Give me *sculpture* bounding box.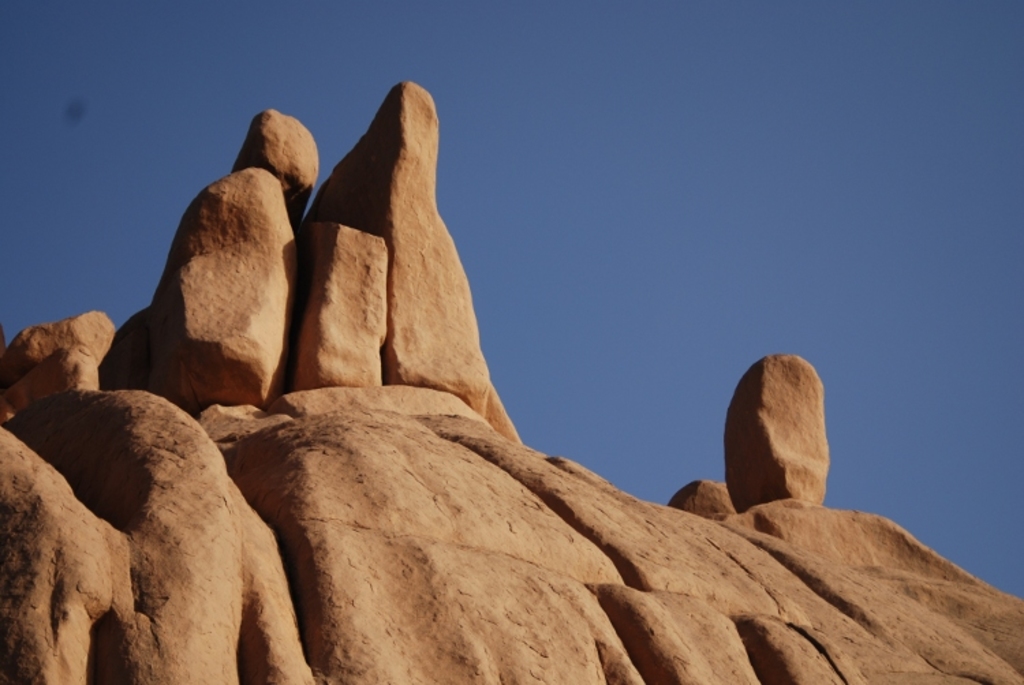
box=[116, 81, 494, 456].
